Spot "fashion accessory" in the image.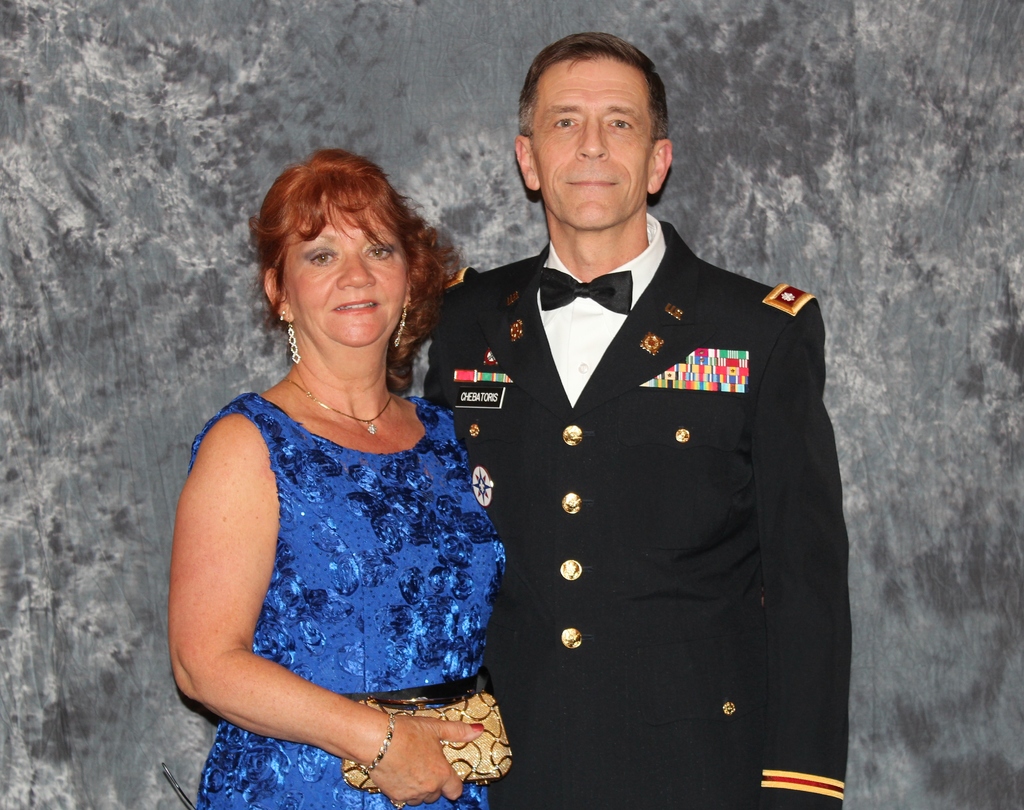
"fashion accessory" found at select_region(469, 718, 487, 734).
